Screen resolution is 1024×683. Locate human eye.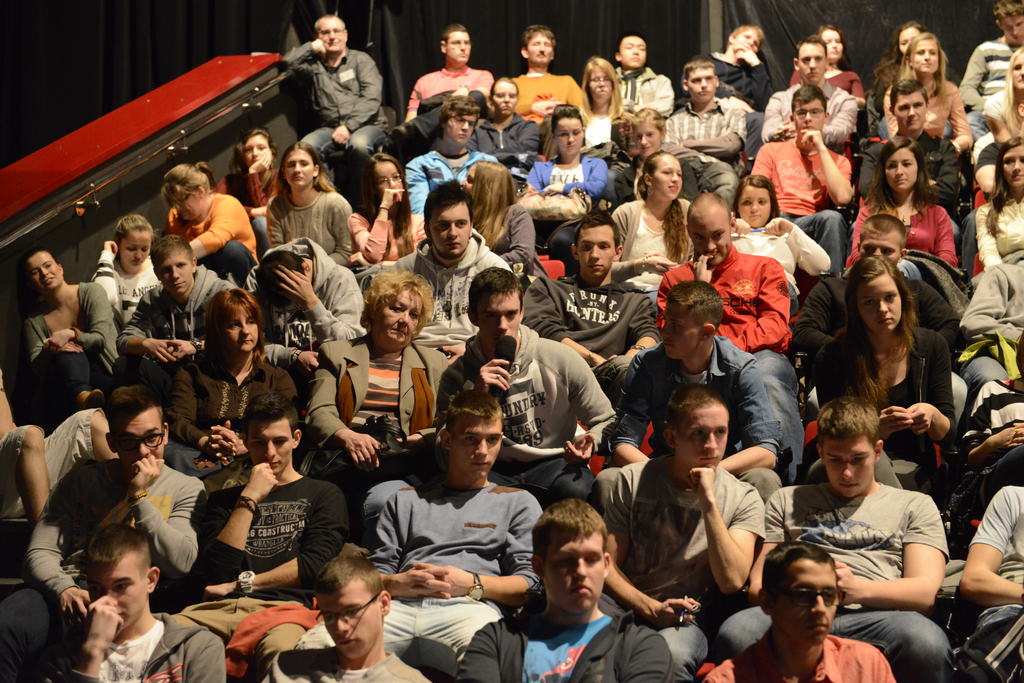
504/310/516/317.
